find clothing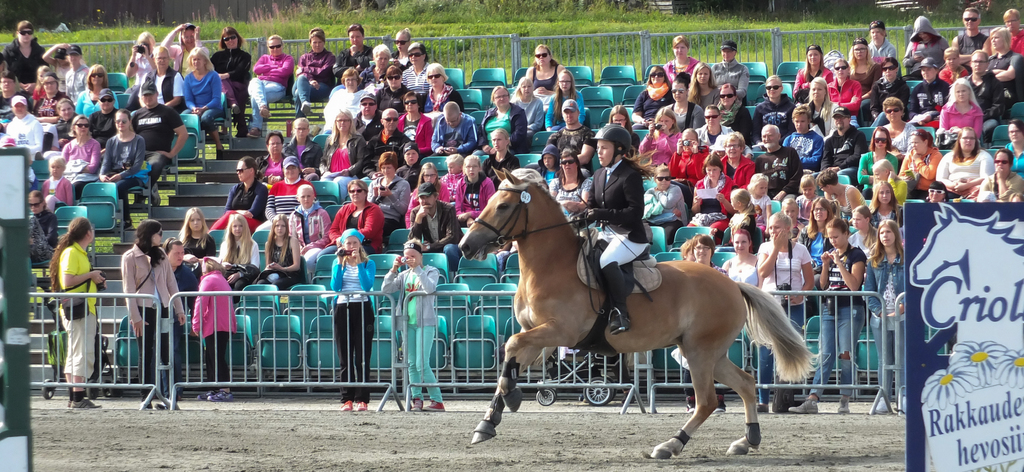
(left=170, top=265, right=198, bottom=308)
